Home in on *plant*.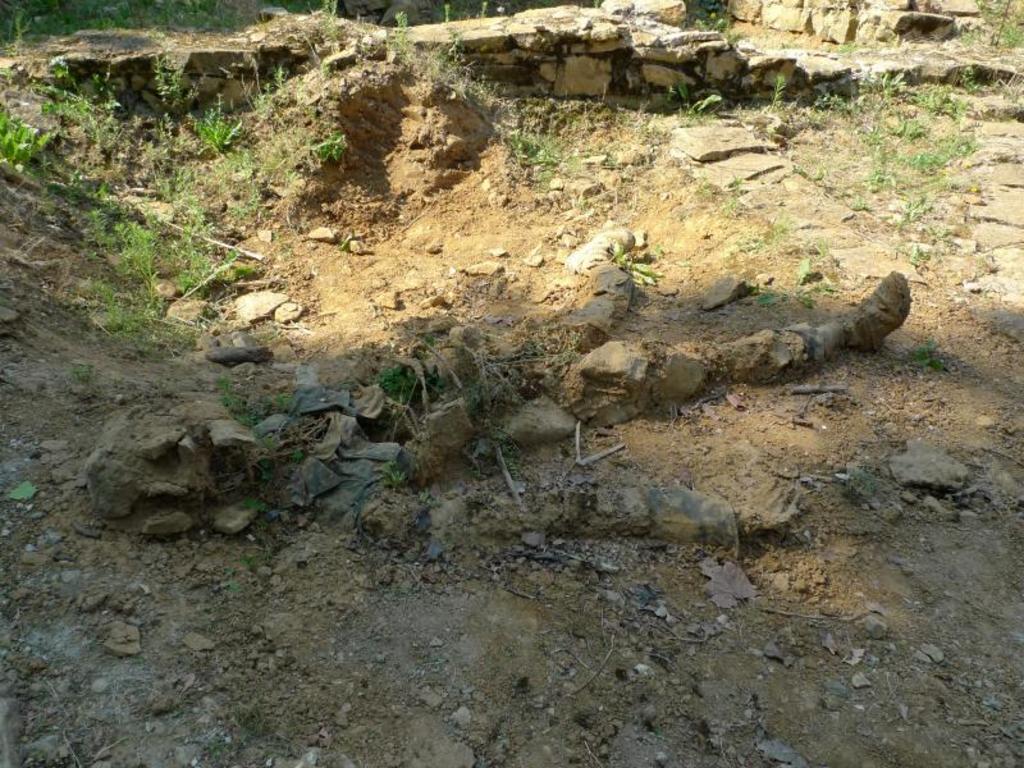
Homed in at (x1=499, y1=127, x2=566, y2=170).
